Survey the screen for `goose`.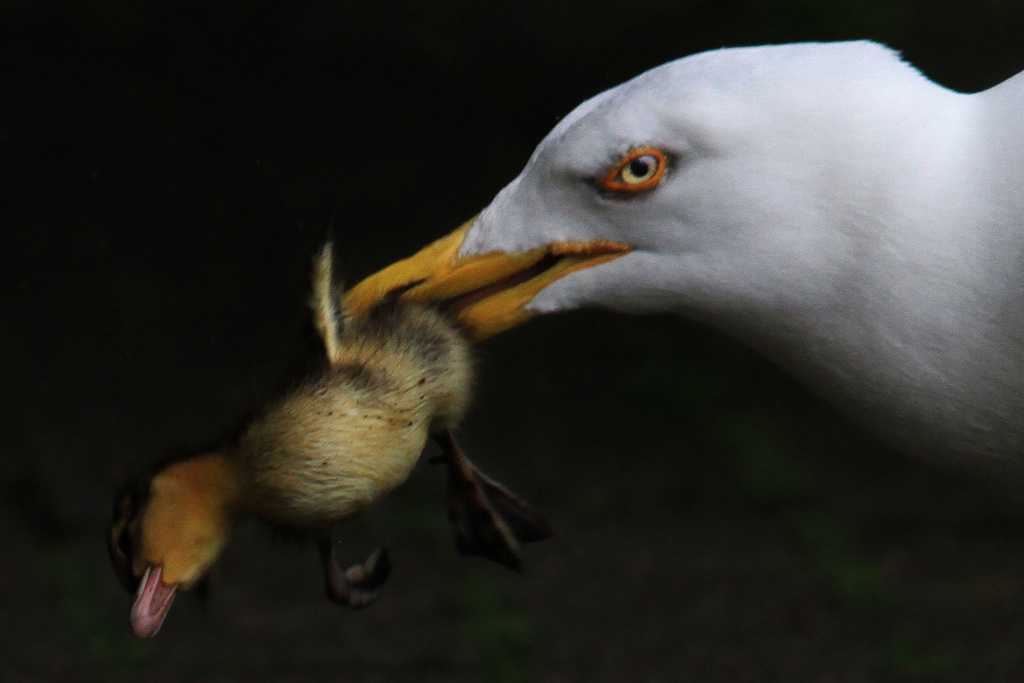
Survey found: bbox=[356, 52, 1023, 507].
